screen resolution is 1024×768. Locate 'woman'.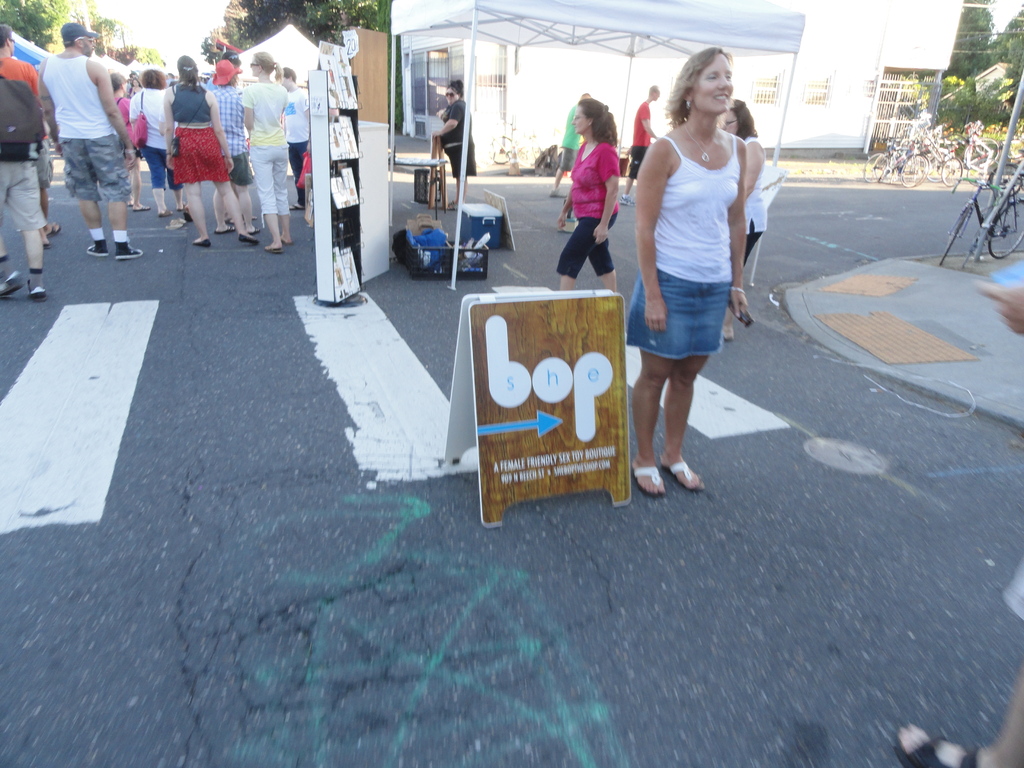
(left=241, top=47, right=298, bottom=253).
